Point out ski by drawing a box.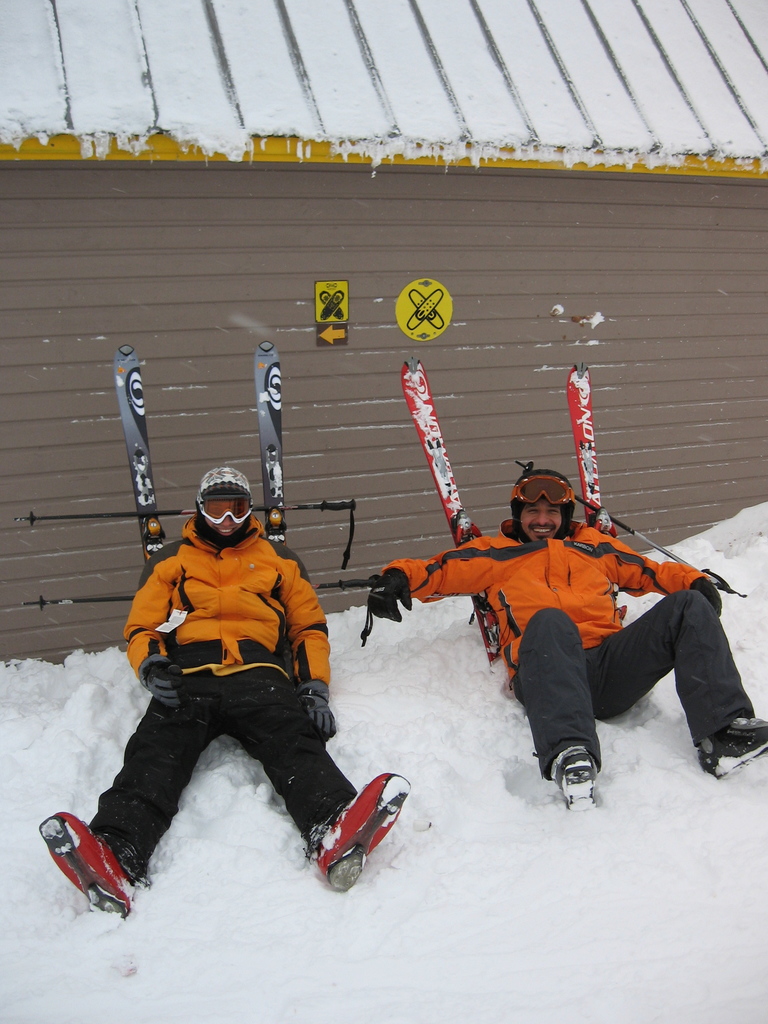
(left=392, top=355, right=502, bottom=666).
